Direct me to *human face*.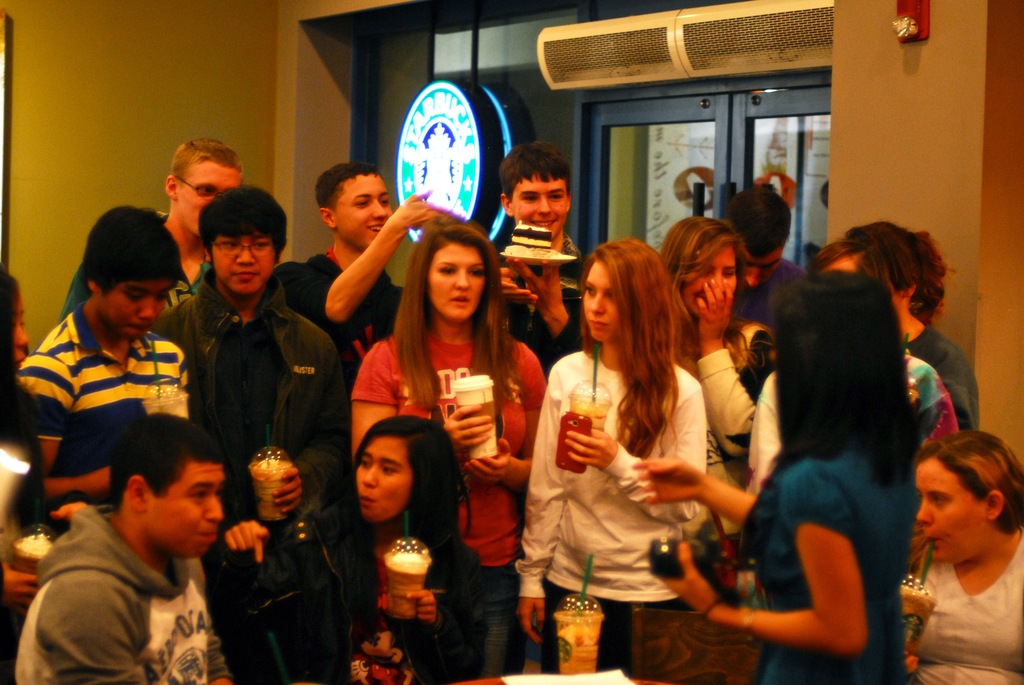
Direction: [x1=915, y1=460, x2=986, y2=566].
